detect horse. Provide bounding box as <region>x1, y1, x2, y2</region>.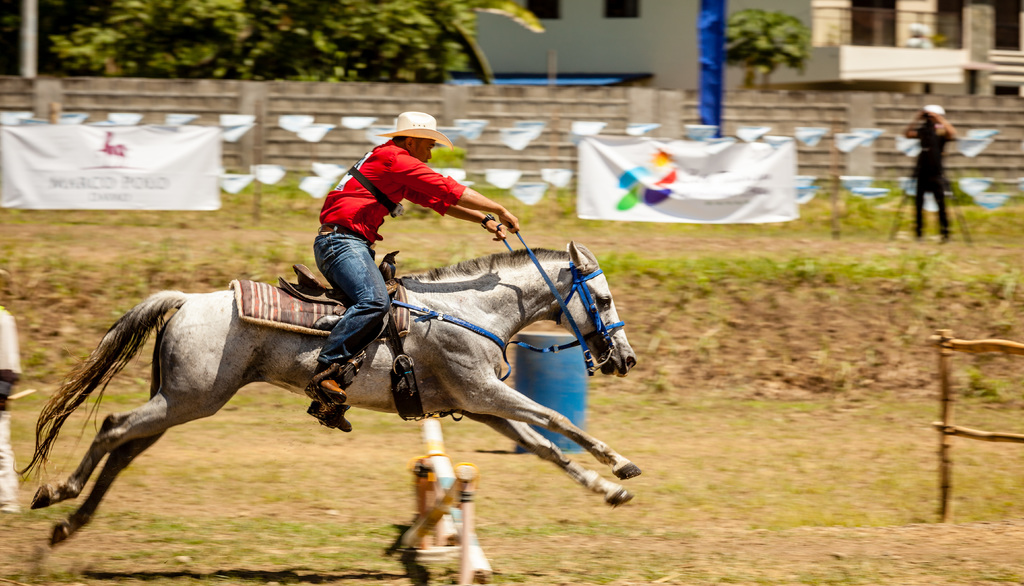
<region>15, 242, 637, 549</region>.
